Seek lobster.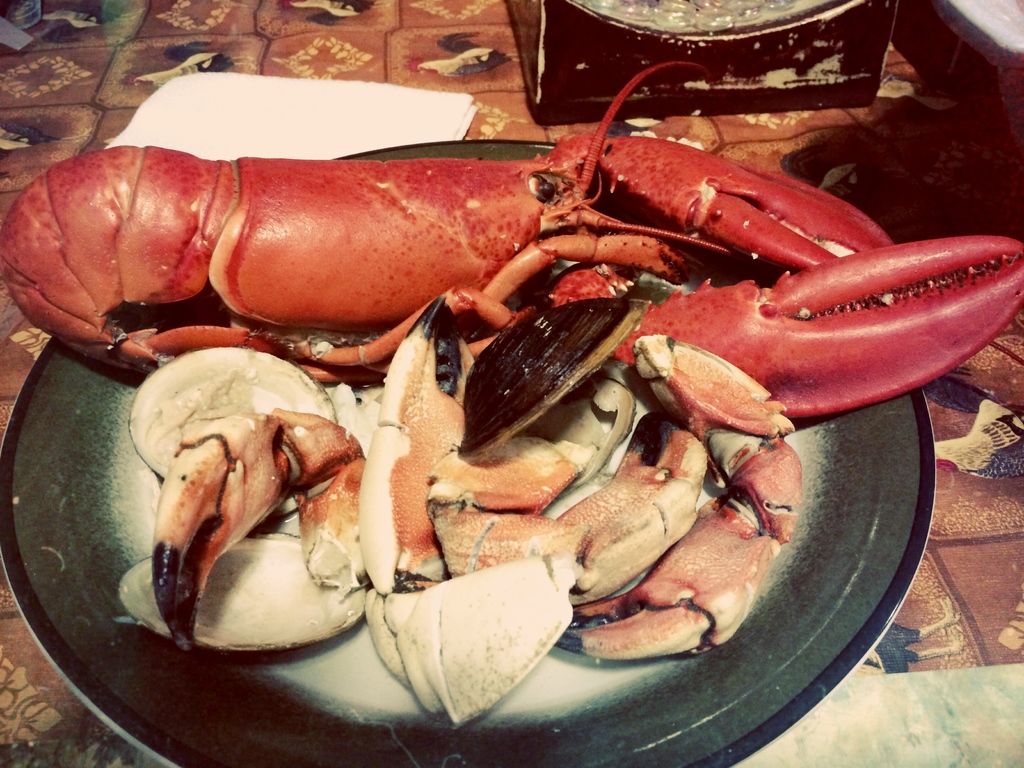
<bbox>0, 60, 1023, 426</bbox>.
